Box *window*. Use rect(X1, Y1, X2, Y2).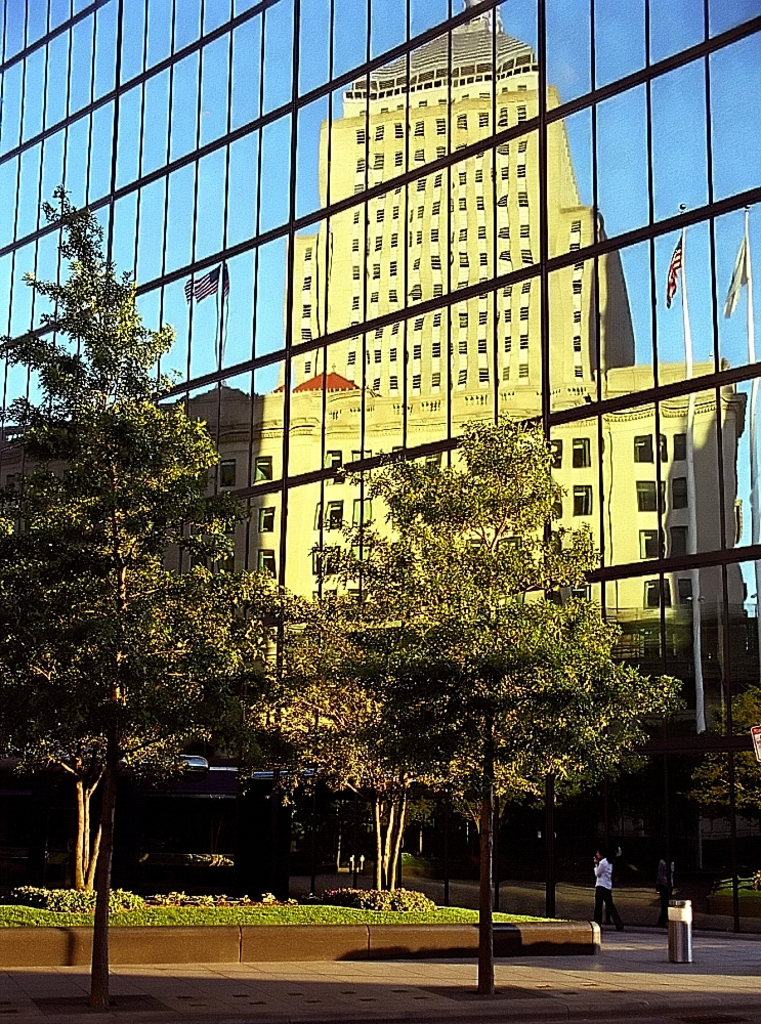
rect(256, 546, 276, 575).
